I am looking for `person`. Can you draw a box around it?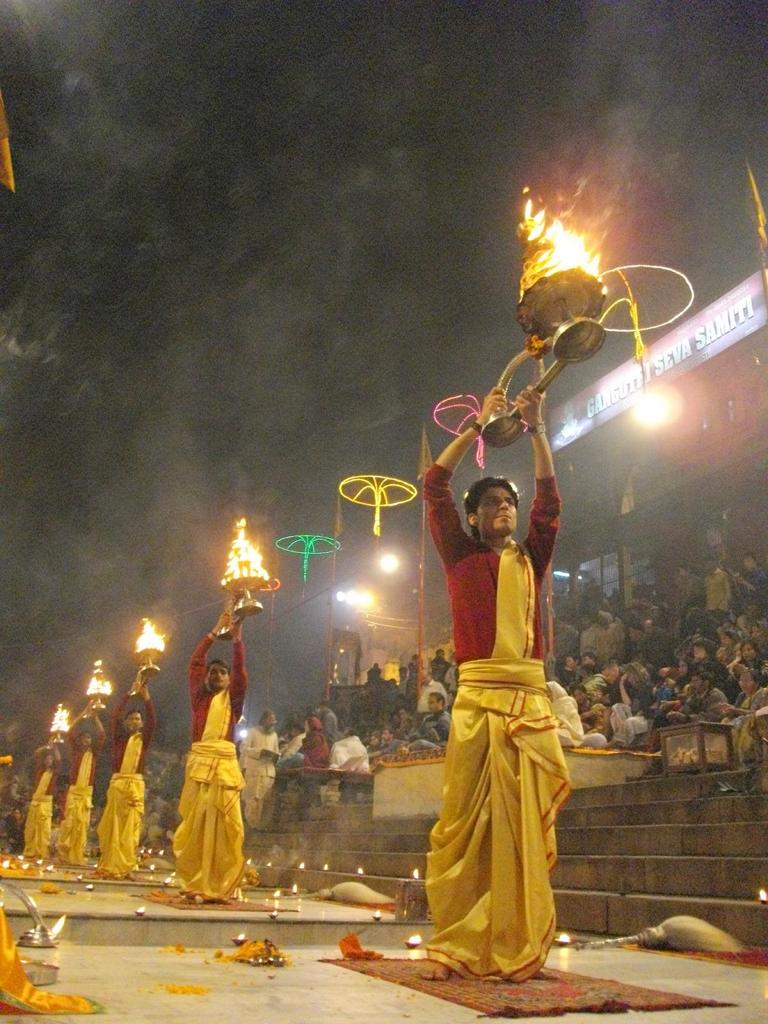
Sure, the bounding box is crop(96, 667, 157, 882).
